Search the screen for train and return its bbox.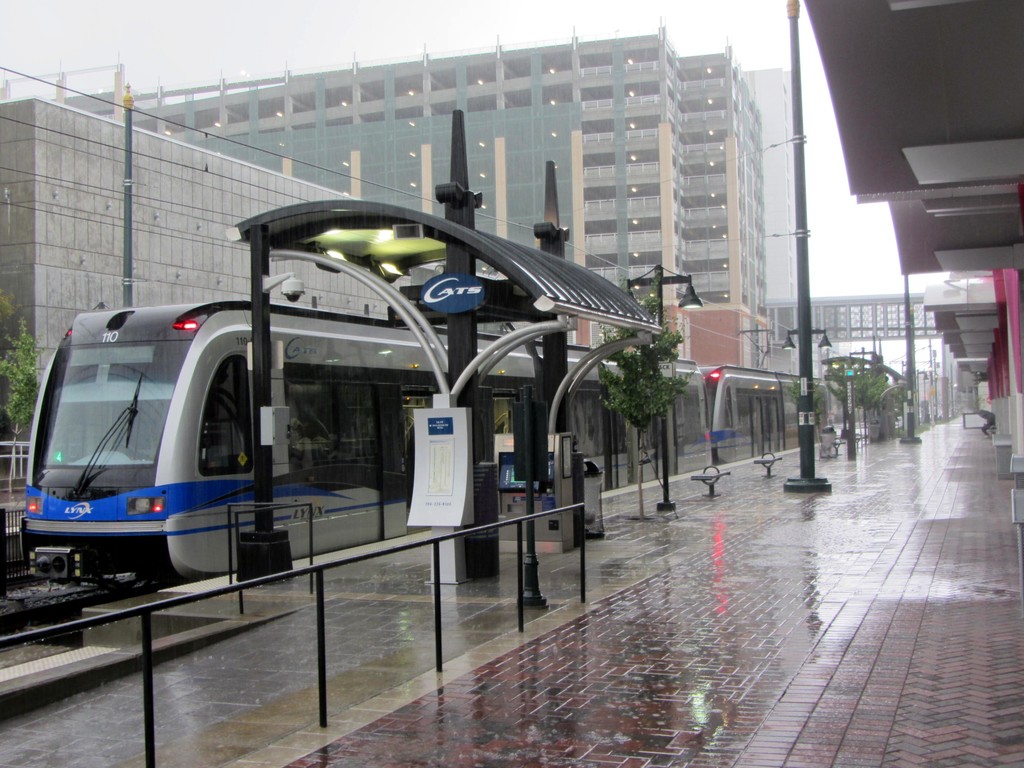
Found: rect(20, 300, 829, 585).
